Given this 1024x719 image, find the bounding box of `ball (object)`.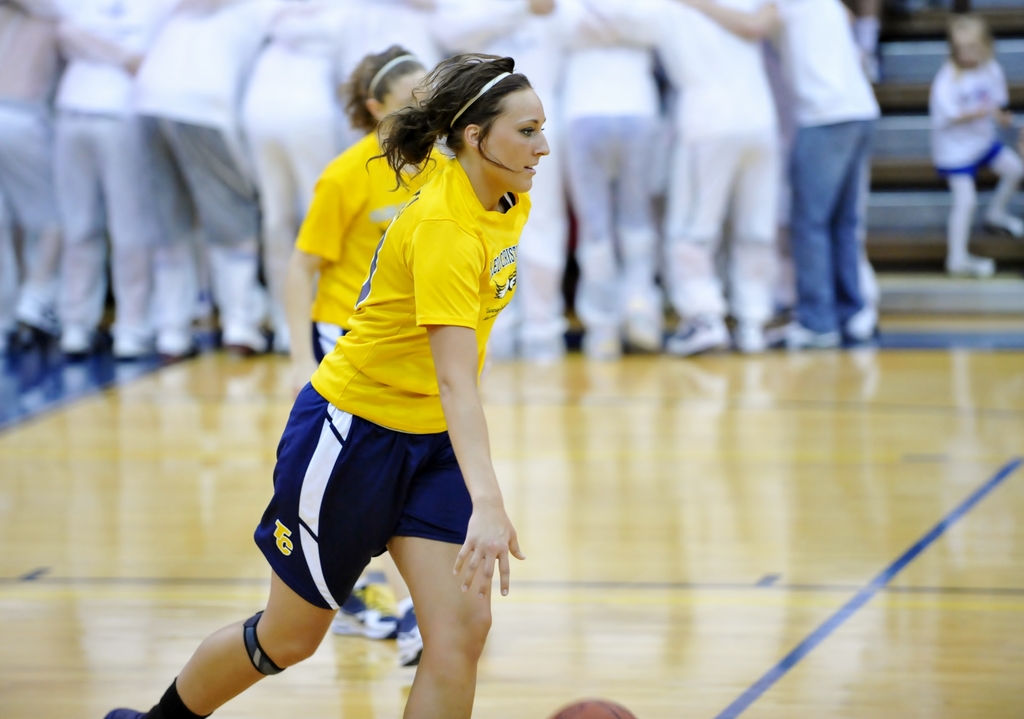
[x1=553, y1=697, x2=638, y2=718].
